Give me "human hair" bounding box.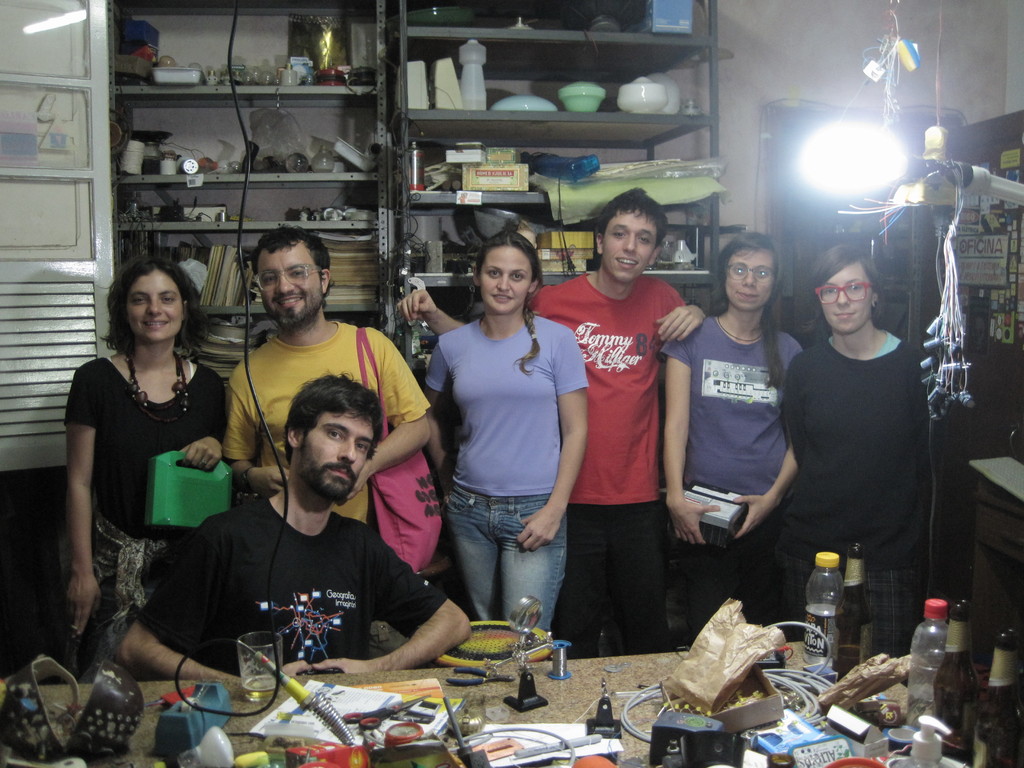
471:233:544:376.
